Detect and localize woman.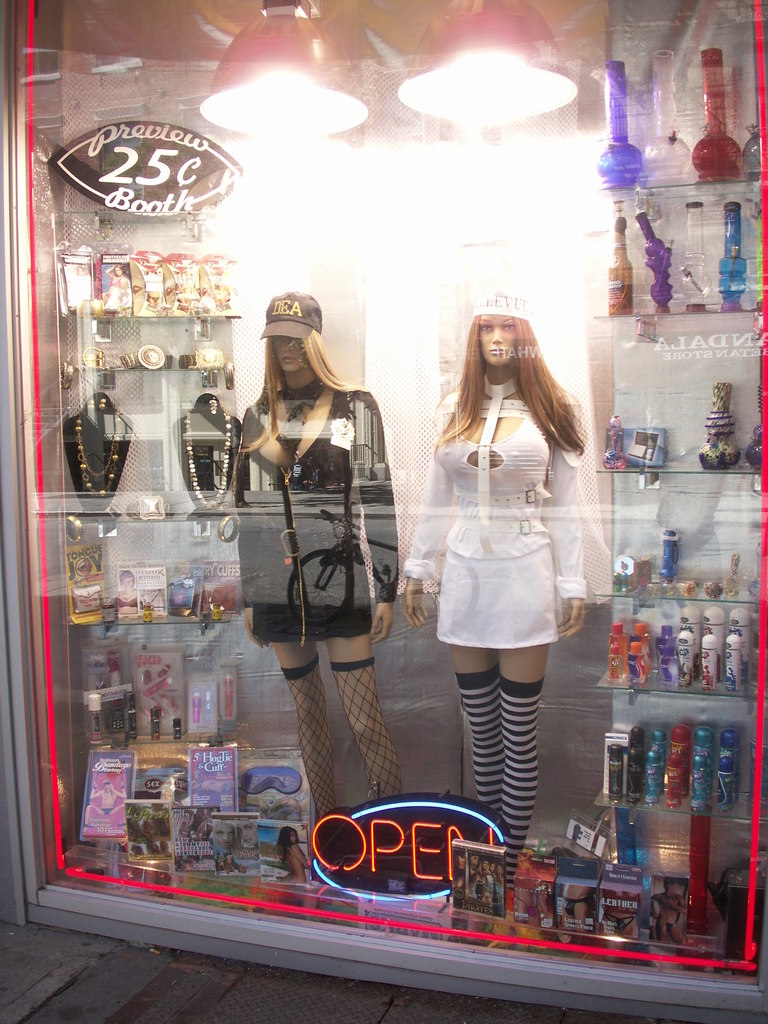
Localized at [83,780,125,831].
